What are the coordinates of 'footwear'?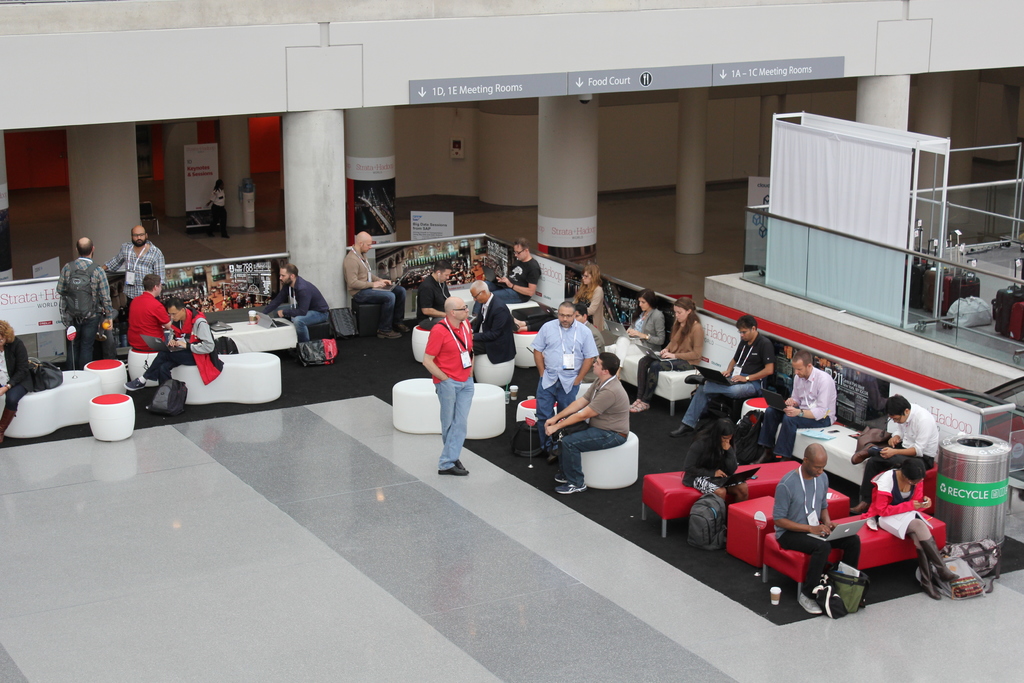
x1=796, y1=580, x2=819, y2=613.
